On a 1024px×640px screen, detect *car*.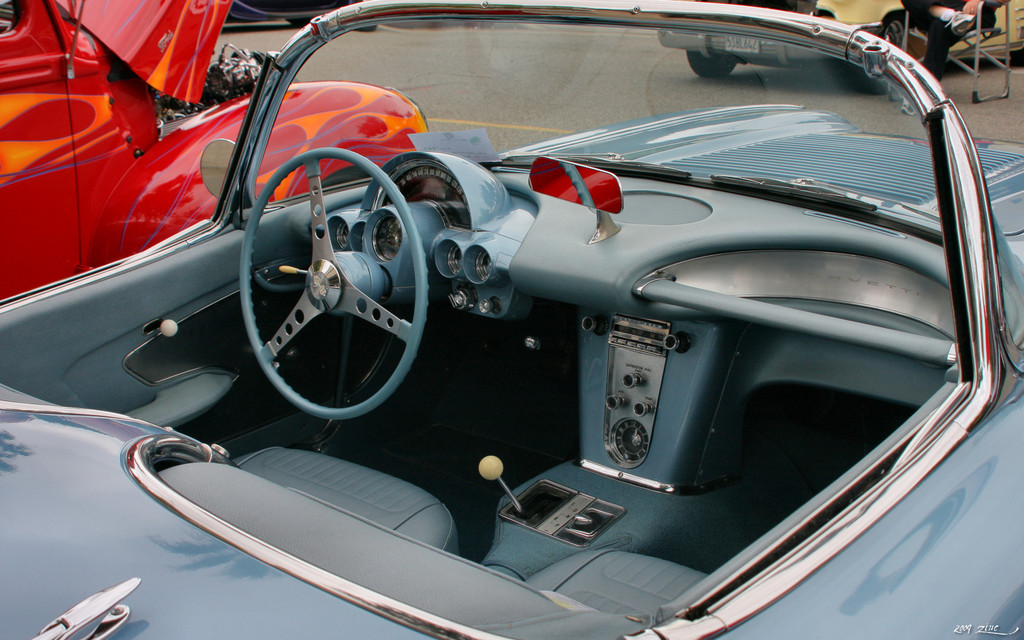
l=36, t=12, r=1014, b=639.
